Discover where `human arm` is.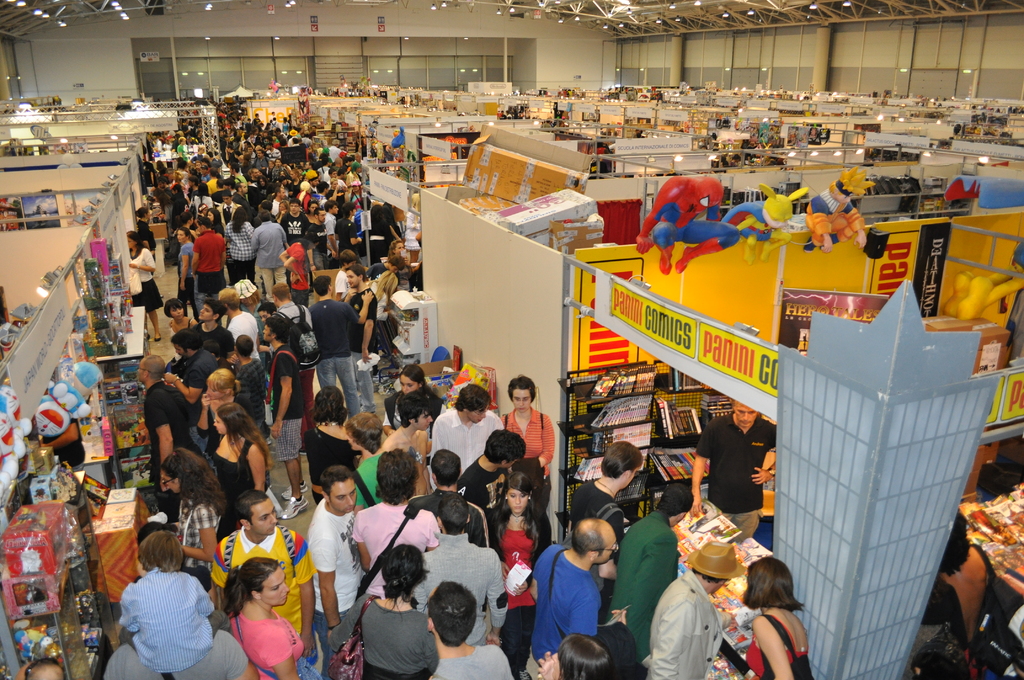
Discovered at region(533, 405, 557, 476).
